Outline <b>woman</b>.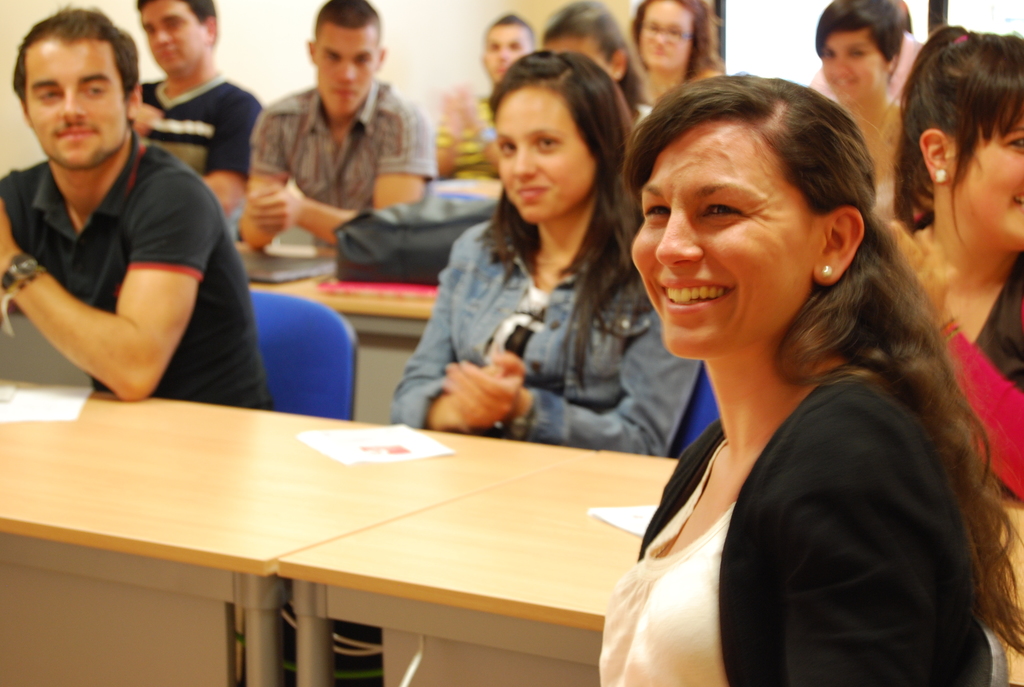
Outline: left=546, top=69, right=1023, bottom=686.
